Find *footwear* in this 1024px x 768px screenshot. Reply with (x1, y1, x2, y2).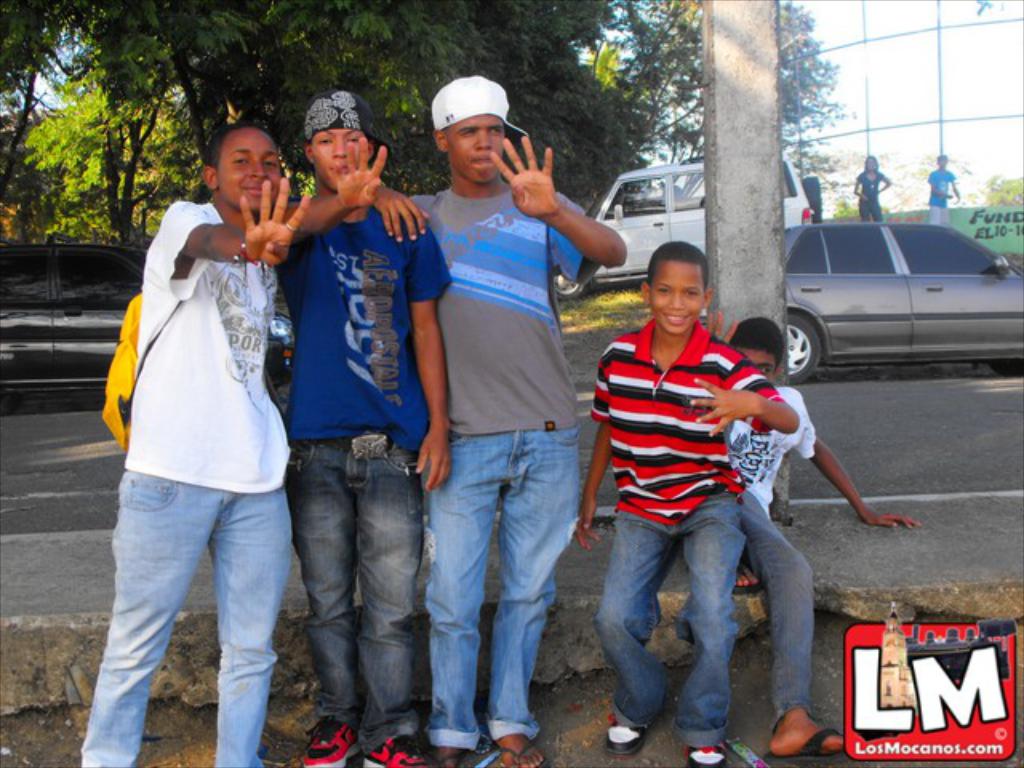
(442, 749, 469, 766).
